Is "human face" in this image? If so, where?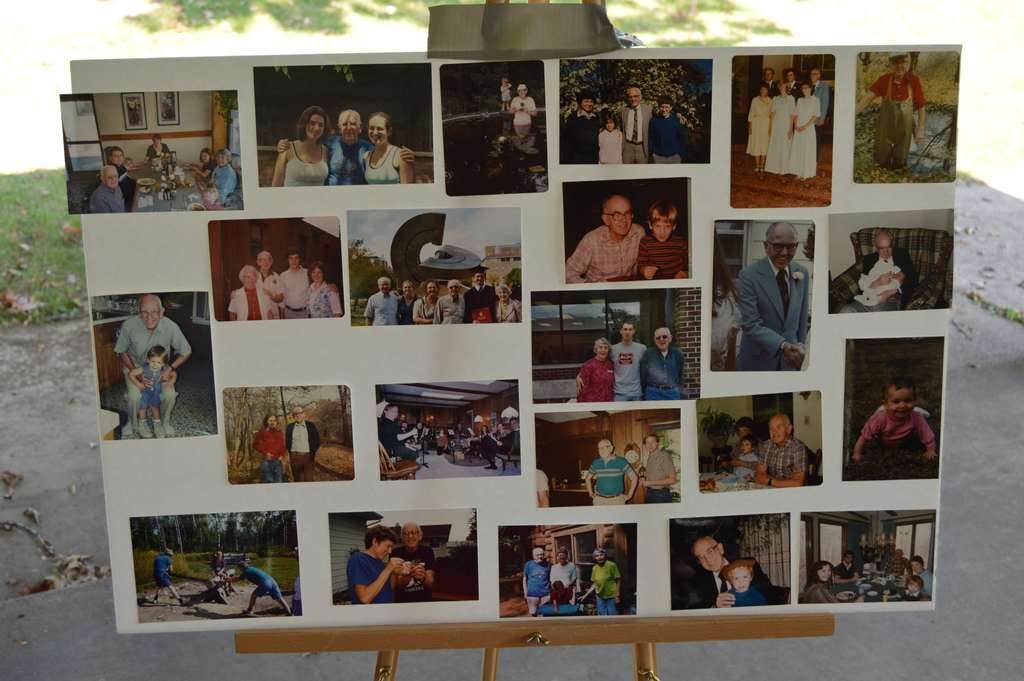
Yes, at [402,276,413,300].
